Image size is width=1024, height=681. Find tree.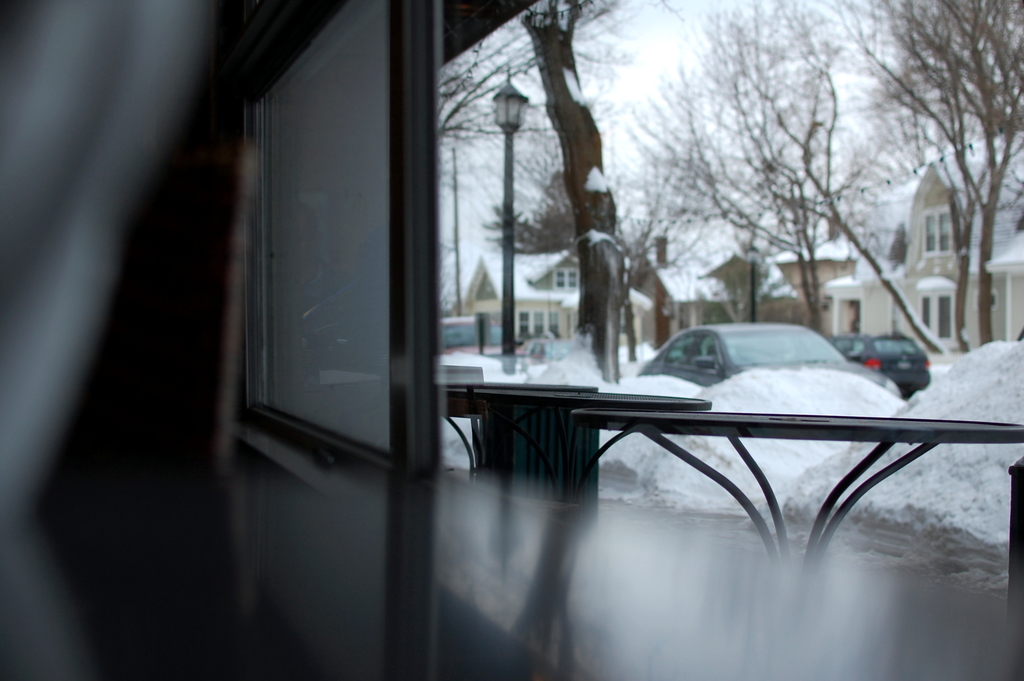
bbox=(801, 0, 1023, 353).
